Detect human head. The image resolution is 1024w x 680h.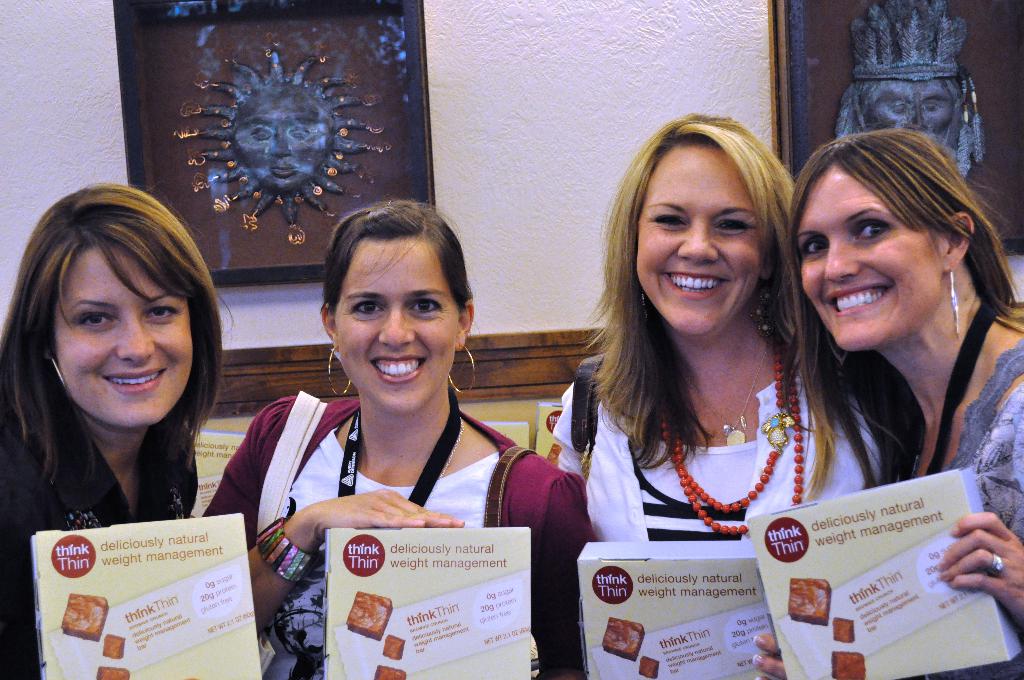
(left=601, top=108, right=799, bottom=341).
